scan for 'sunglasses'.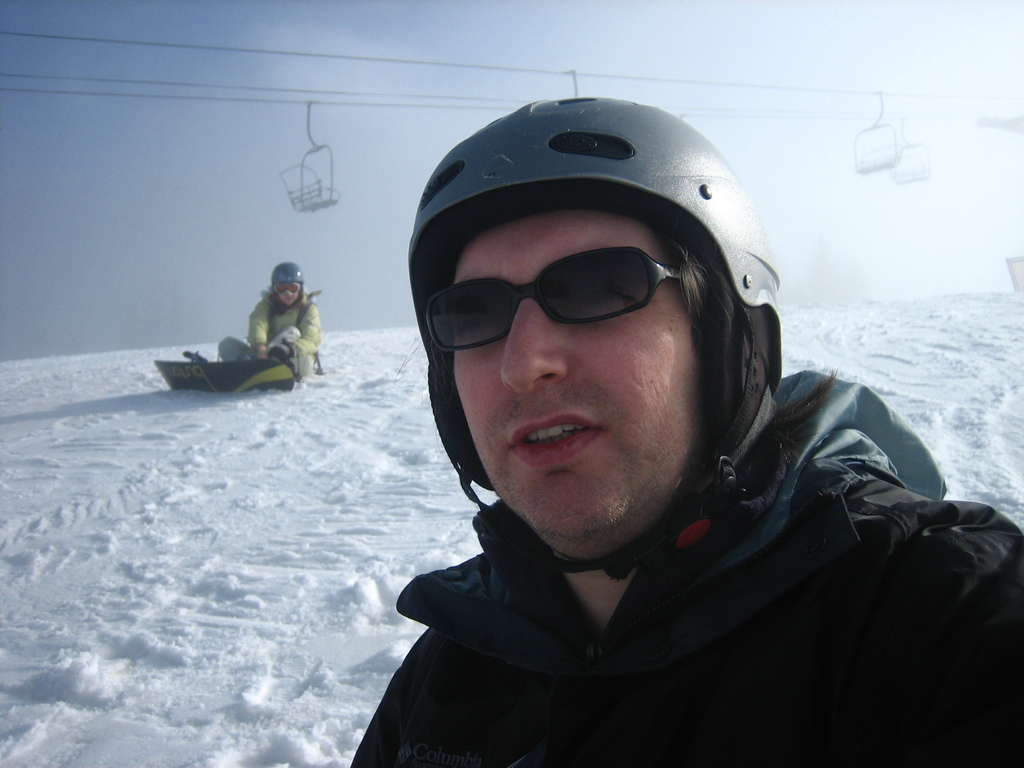
Scan result: l=271, t=281, r=302, b=294.
